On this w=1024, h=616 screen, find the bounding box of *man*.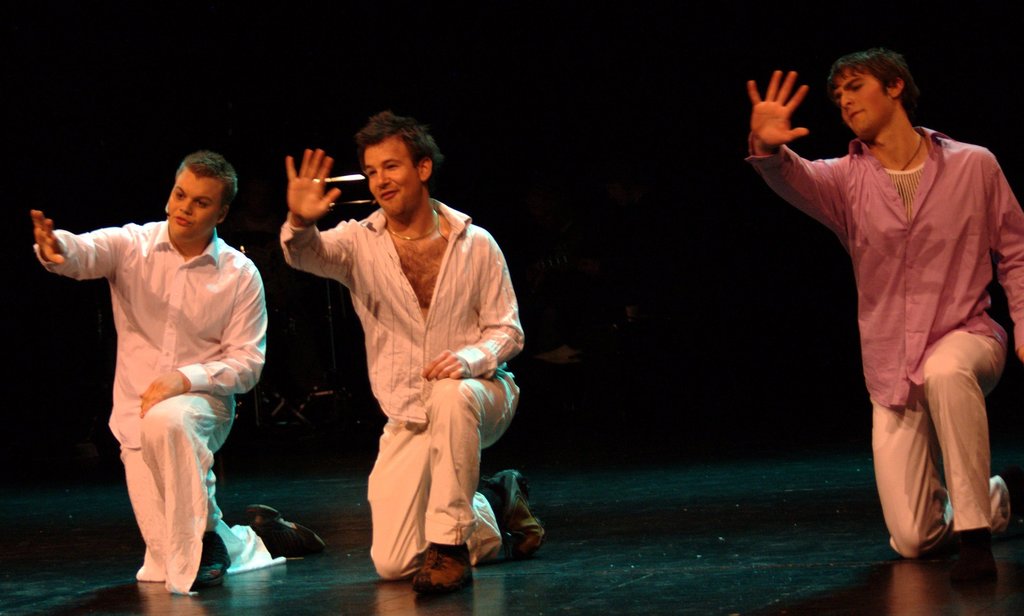
Bounding box: <region>741, 49, 1023, 558</region>.
